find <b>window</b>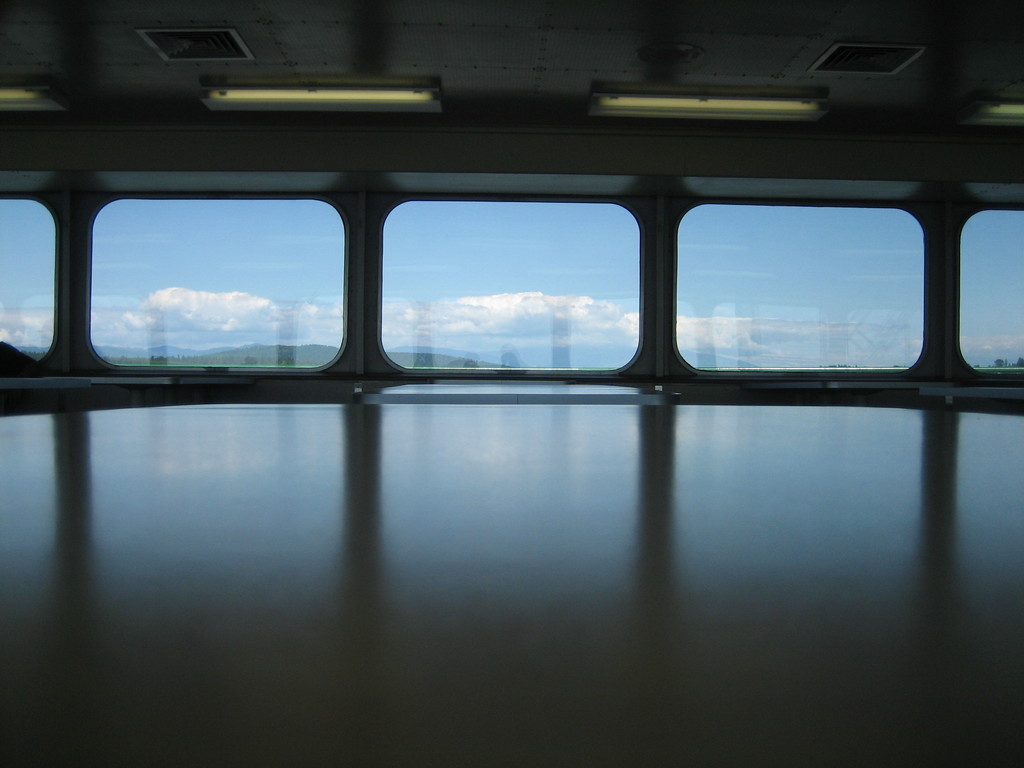
x1=676, y1=207, x2=926, y2=372
